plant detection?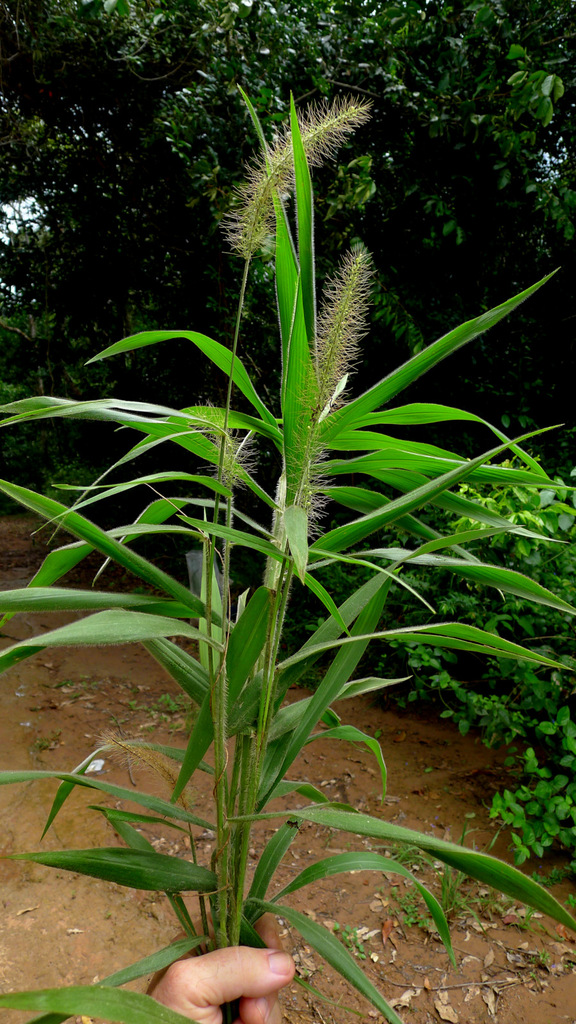
bbox(300, 456, 575, 860)
